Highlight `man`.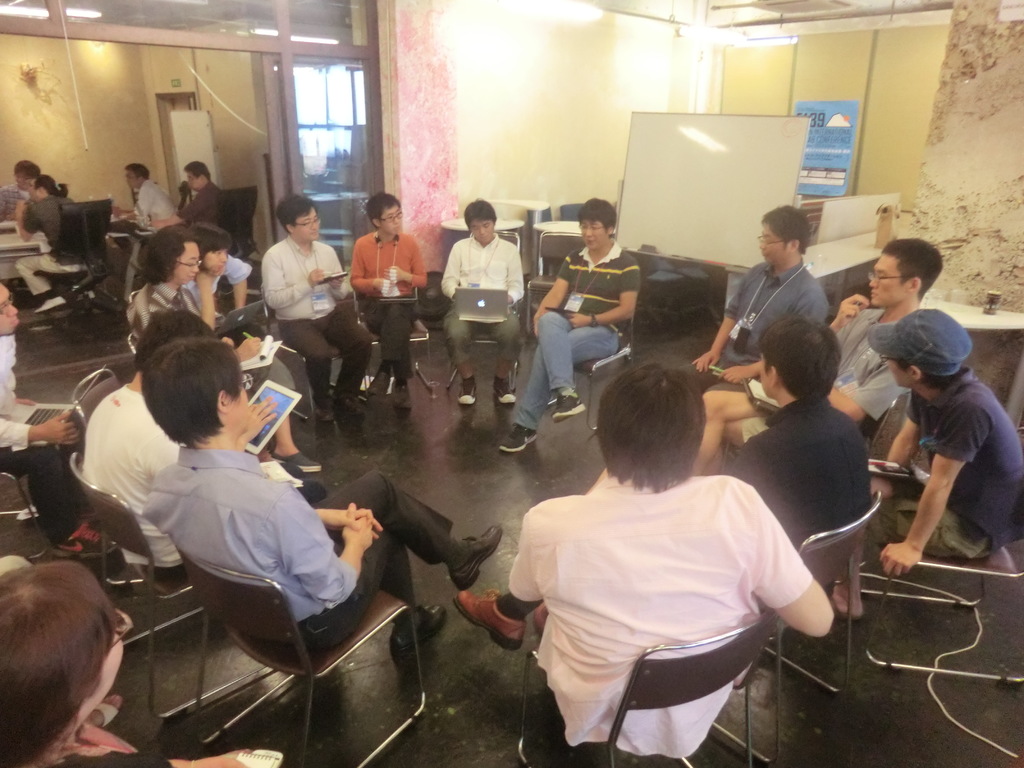
Highlighted region: 827/304/1023/621.
